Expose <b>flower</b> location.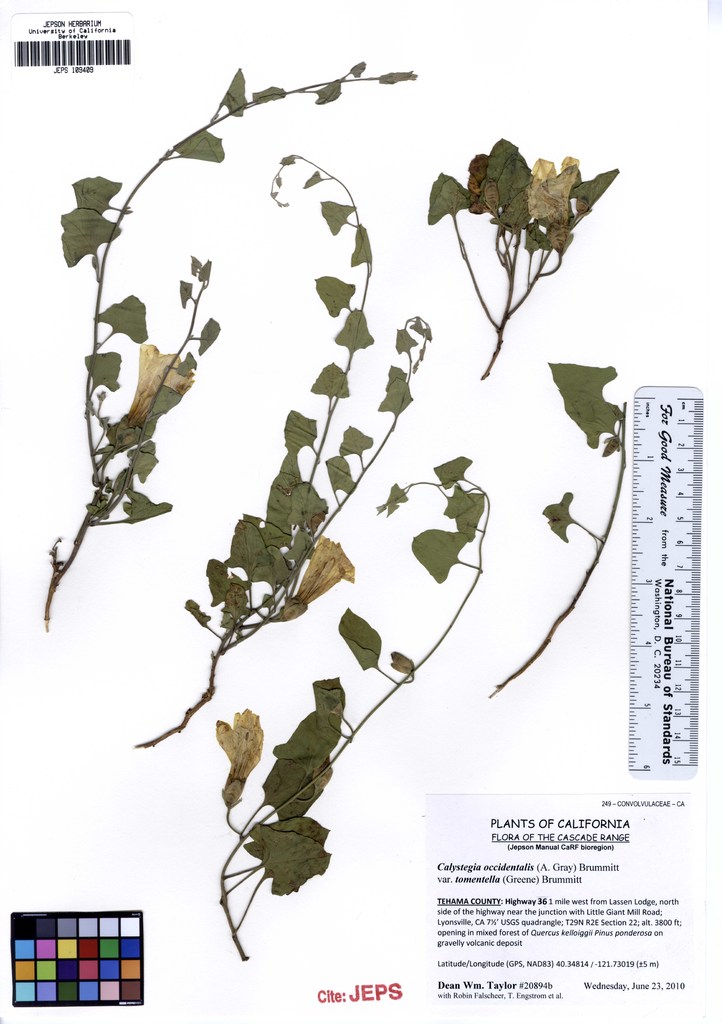
Exposed at rect(211, 709, 265, 812).
